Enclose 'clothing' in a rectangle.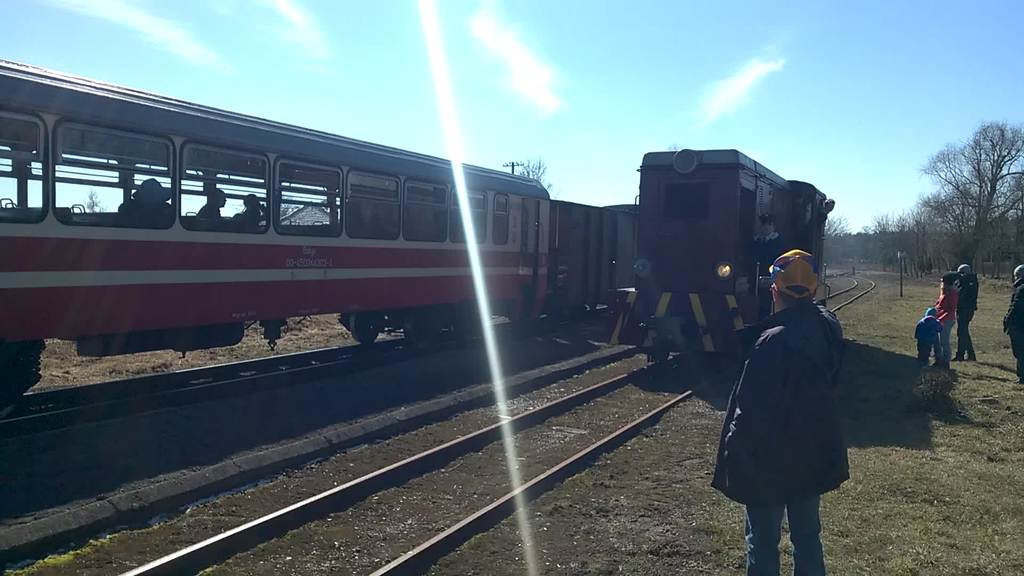
(left=1004, top=279, right=1023, bottom=380).
